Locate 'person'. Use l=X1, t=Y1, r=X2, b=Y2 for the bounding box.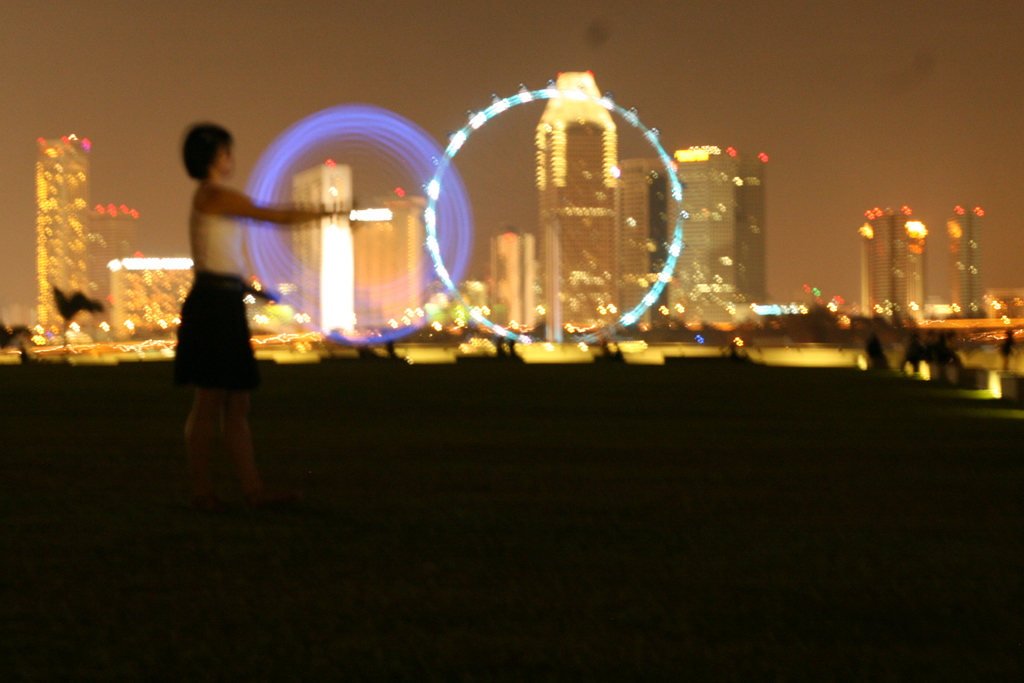
l=155, t=100, r=287, b=511.
